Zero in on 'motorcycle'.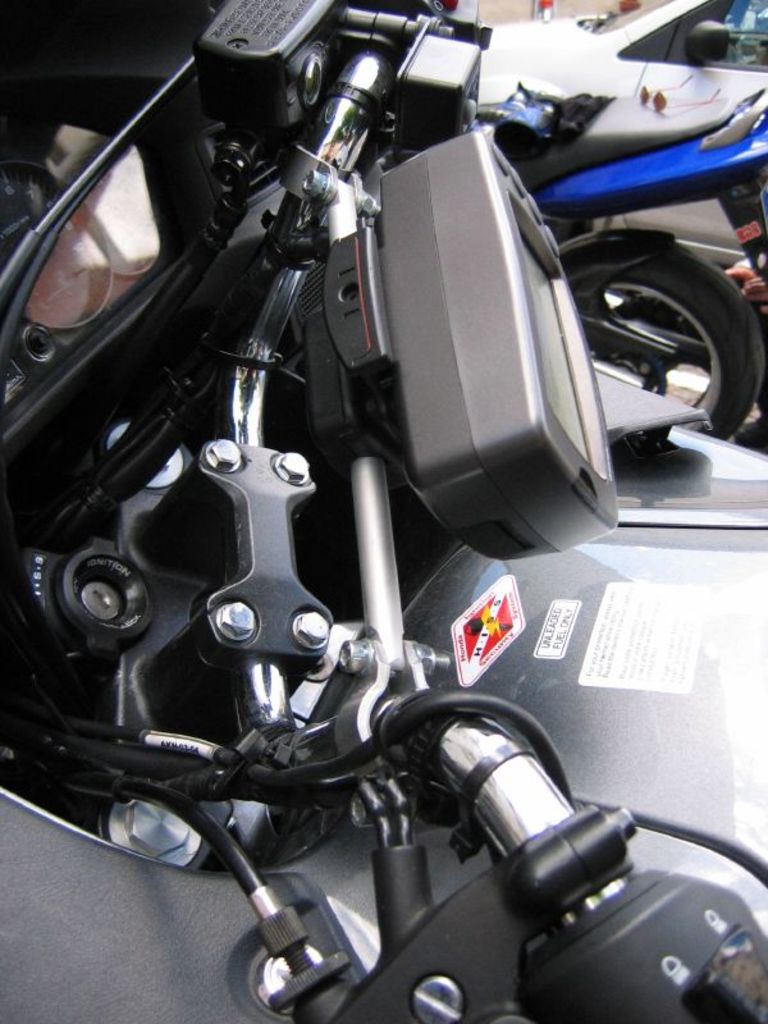
Zeroed in: BBox(385, 87, 767, 436).
